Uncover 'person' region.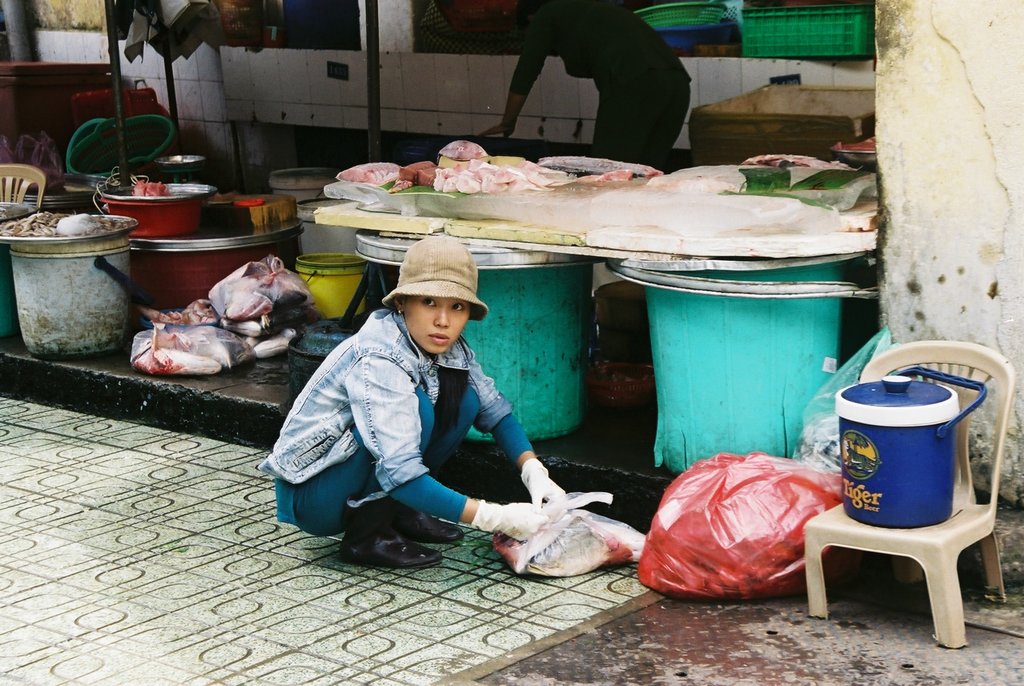
Uncovered: [x1=260, y1=235, x2=569, y2=570].
